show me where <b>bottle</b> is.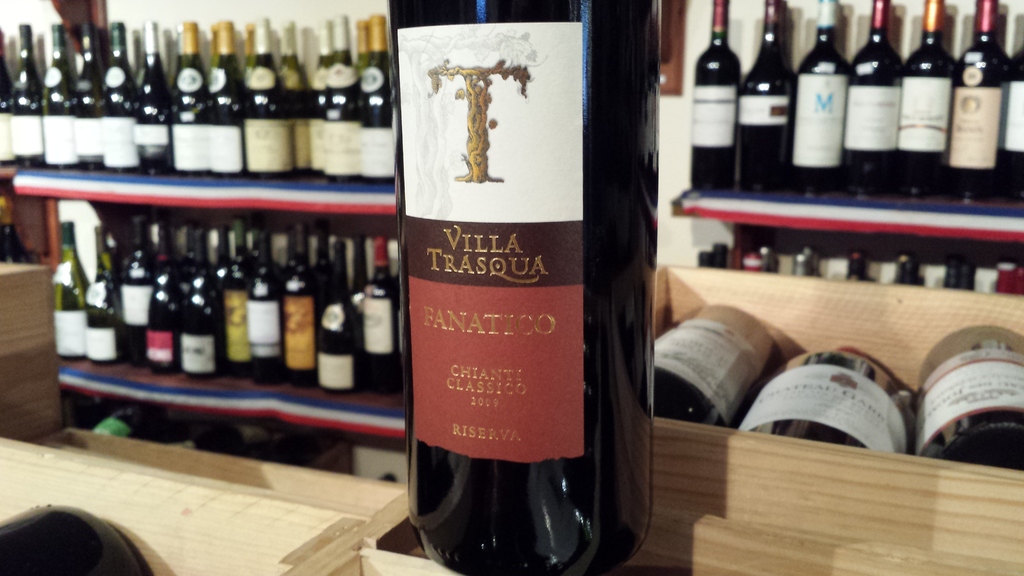
<b>bottle</b> is at box=[0, 25, 13, 167].
